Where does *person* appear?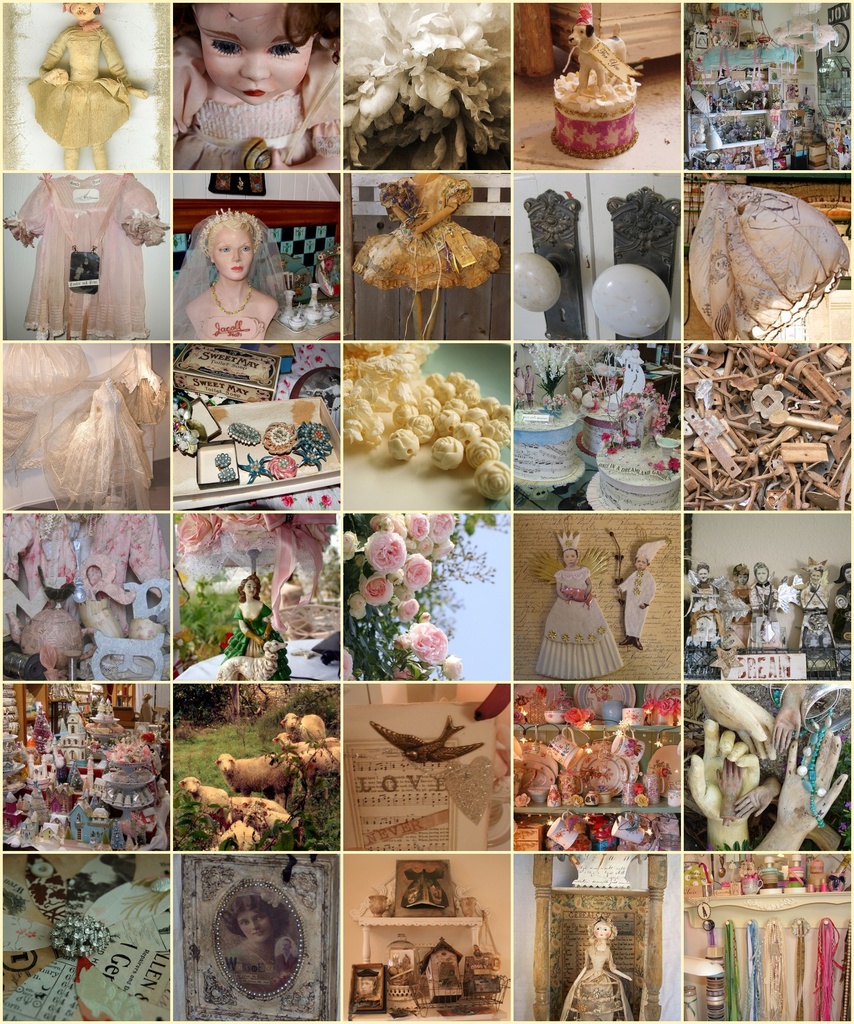
Appears at box(535, 535, 629, 676).
